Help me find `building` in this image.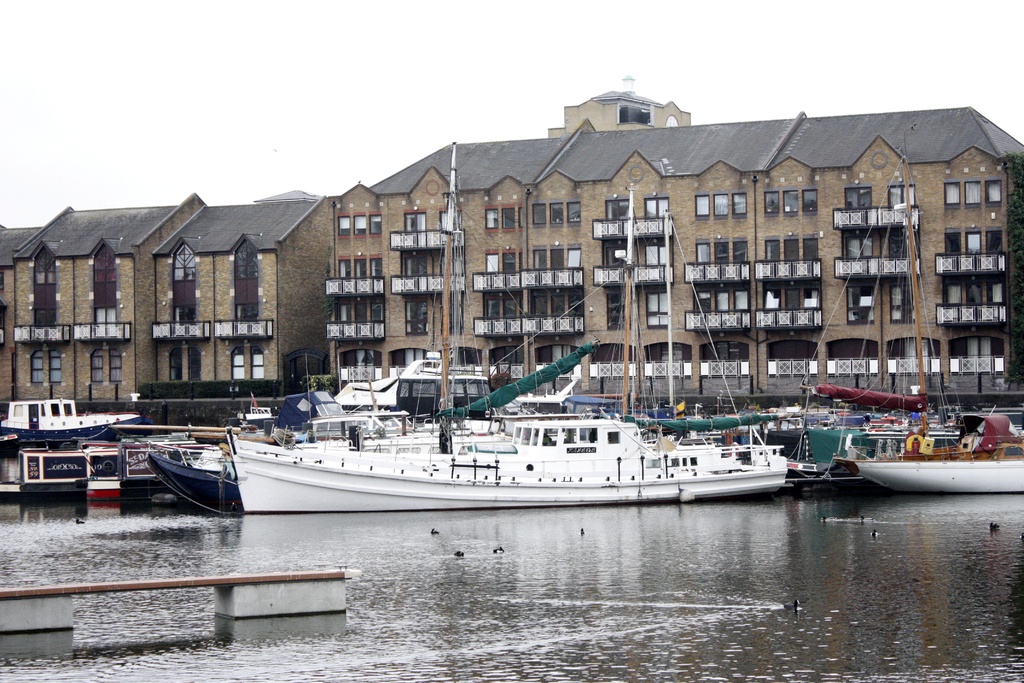
Found it: [550, 73, 692, 135].
